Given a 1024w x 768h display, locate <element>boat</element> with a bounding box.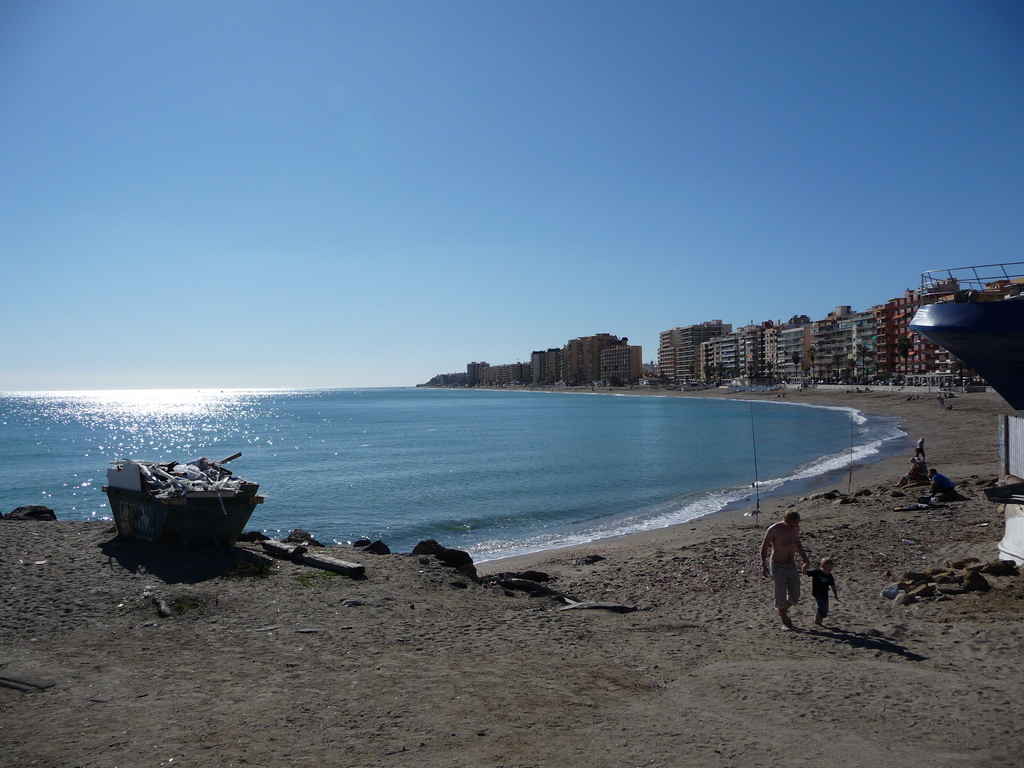
Located: [left=910, top=262, right=1023, bottom=415].
